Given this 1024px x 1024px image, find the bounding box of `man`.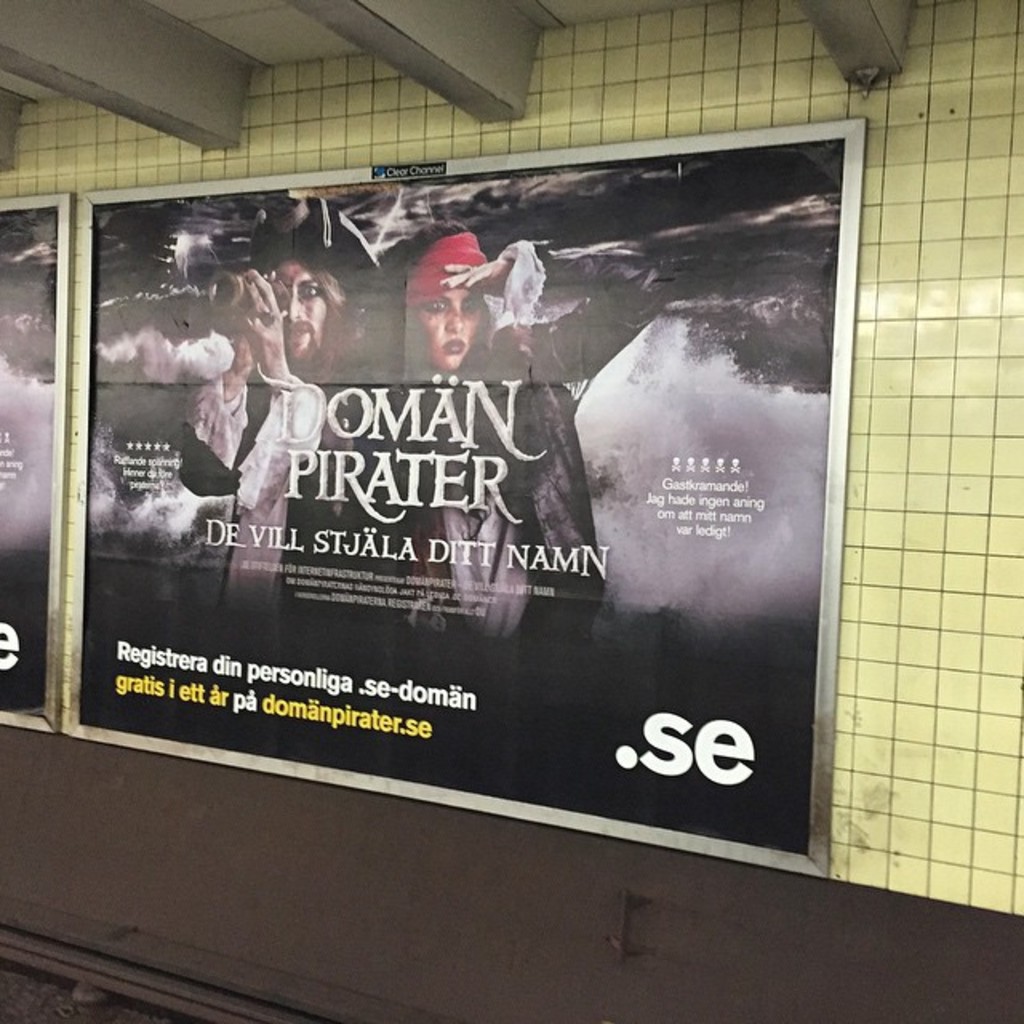
bbox(134, 229, 350, 597).
